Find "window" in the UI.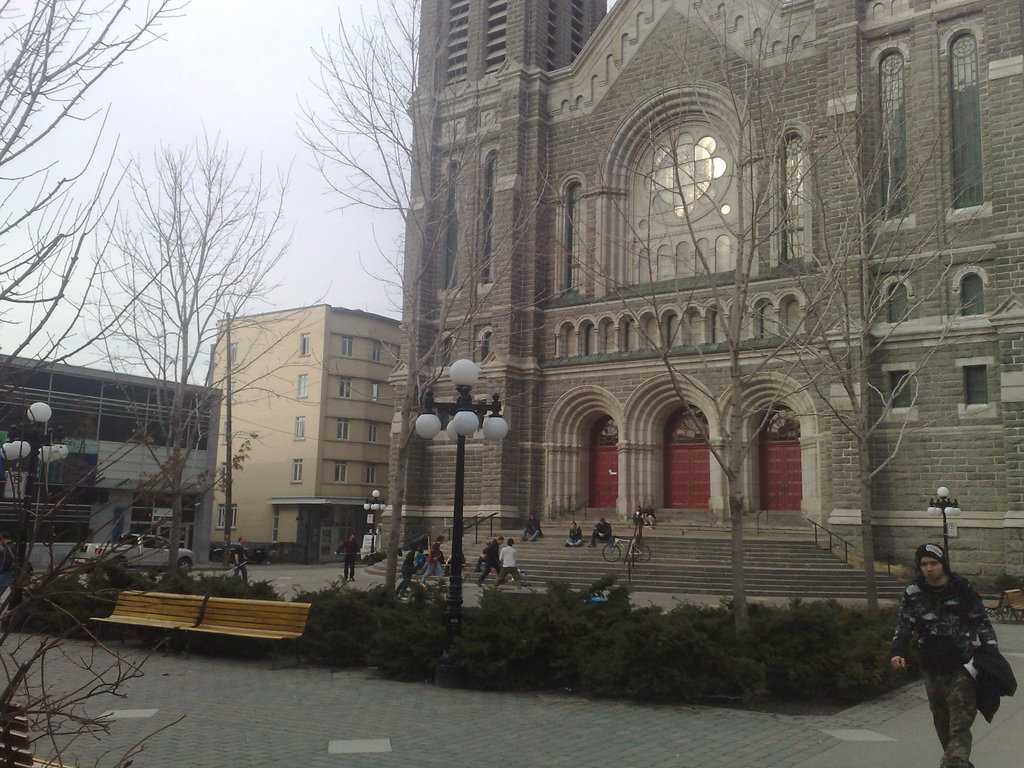
UI element at Rect(884, 282, 909, 323).
